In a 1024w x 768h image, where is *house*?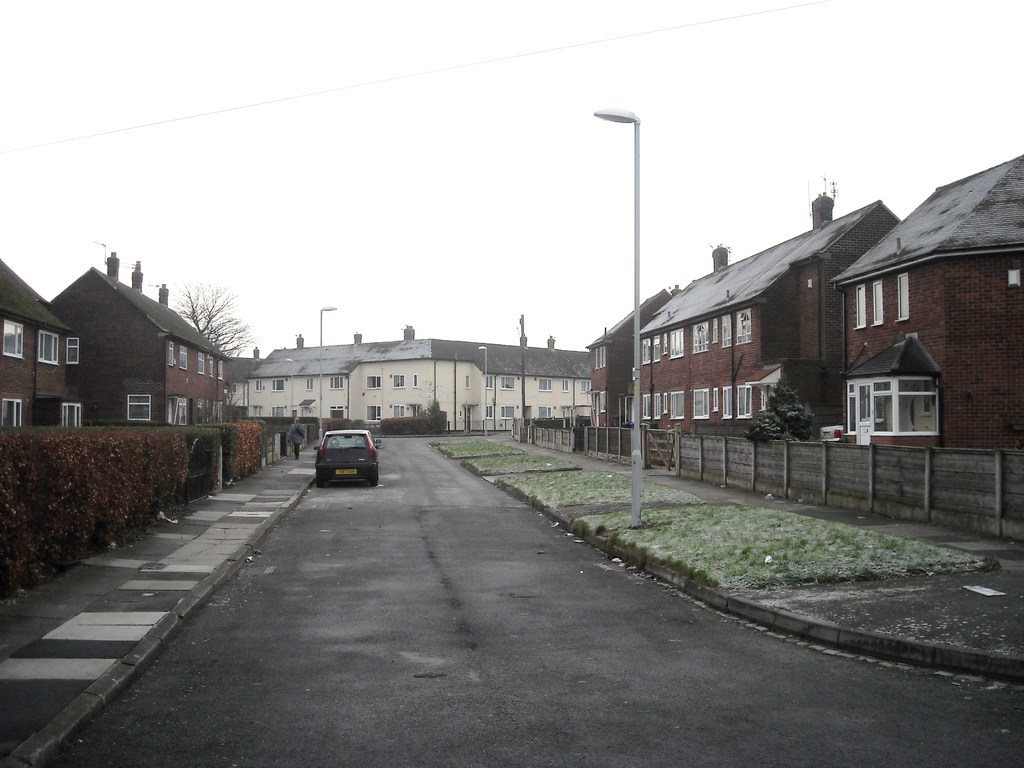
586:183:906:446.
